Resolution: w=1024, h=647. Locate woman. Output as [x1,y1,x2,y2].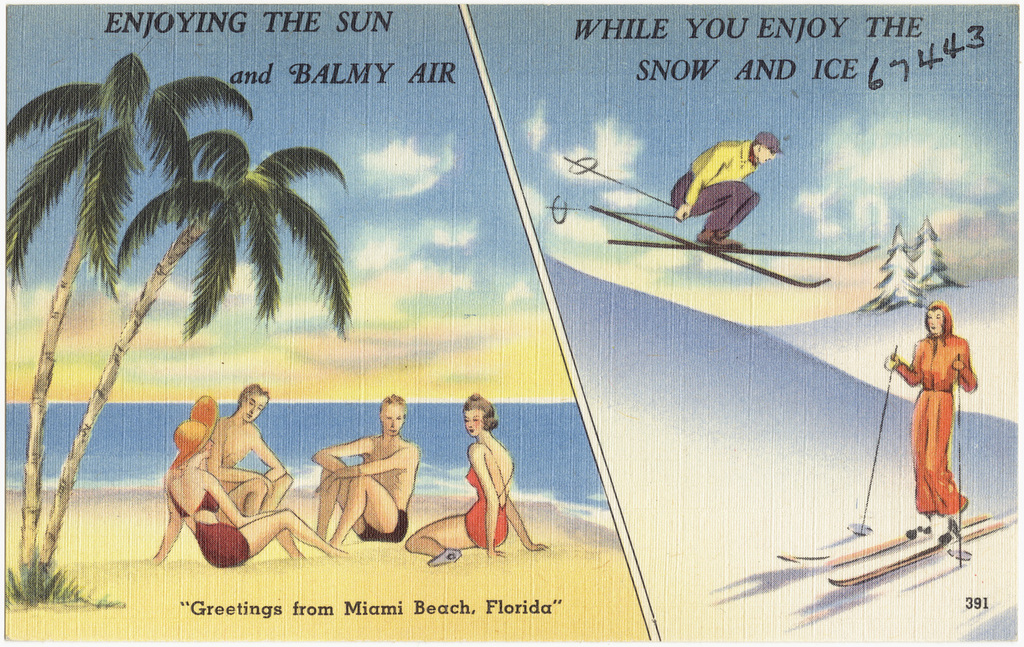
[898,298,986,524].
